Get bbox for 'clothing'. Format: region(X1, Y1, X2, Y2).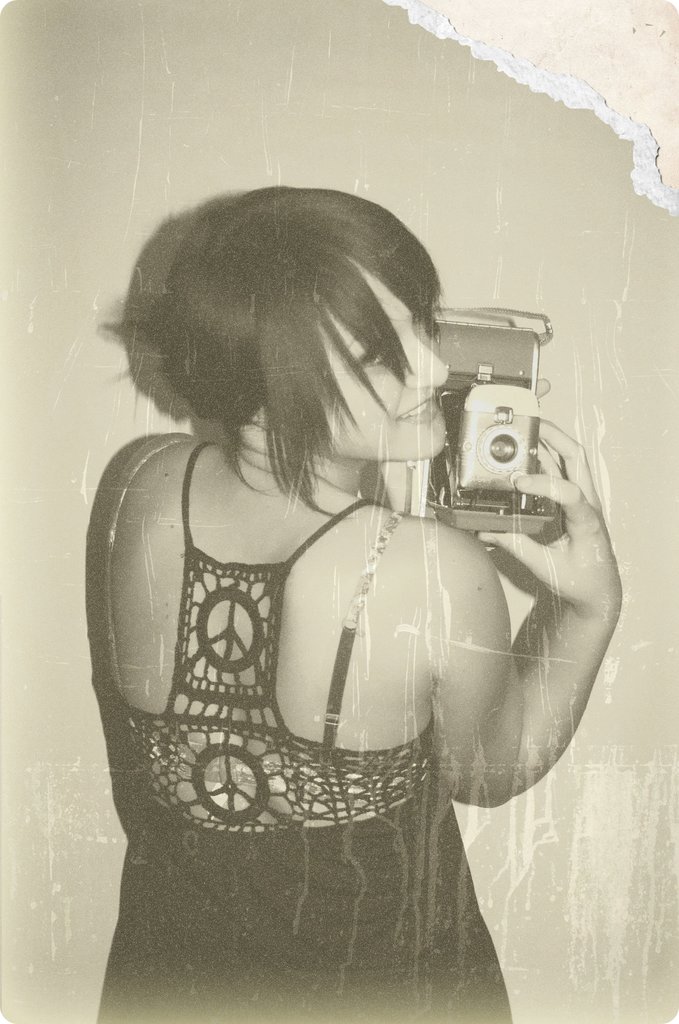
region(82, 330, 600, 986).
